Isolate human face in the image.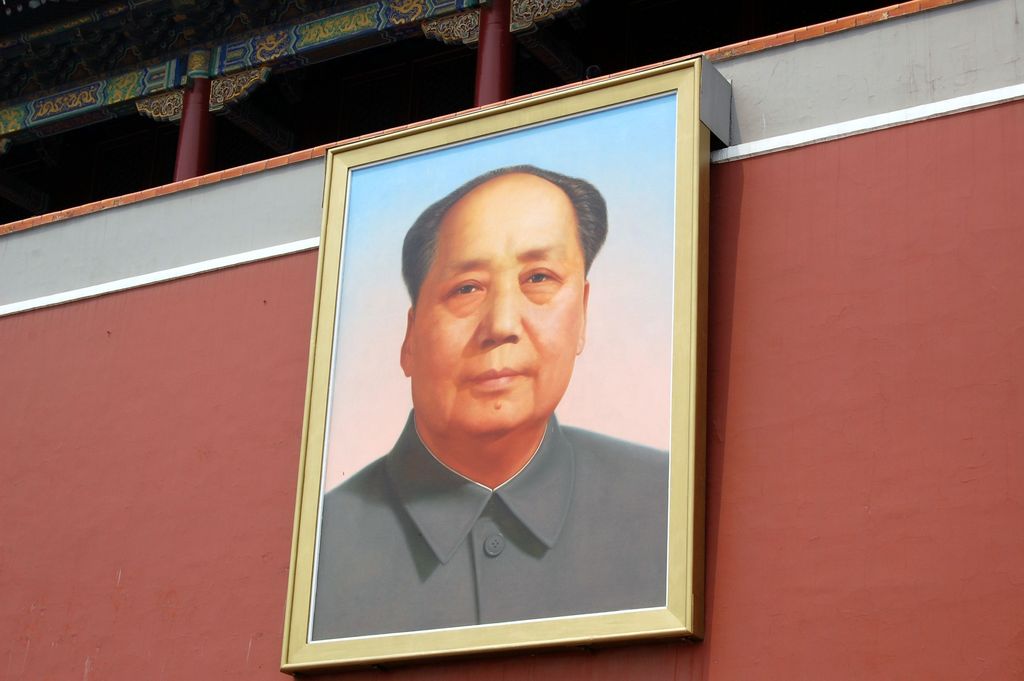
Isolated region: x1=415 y1=195 x2=587 y2=439.
